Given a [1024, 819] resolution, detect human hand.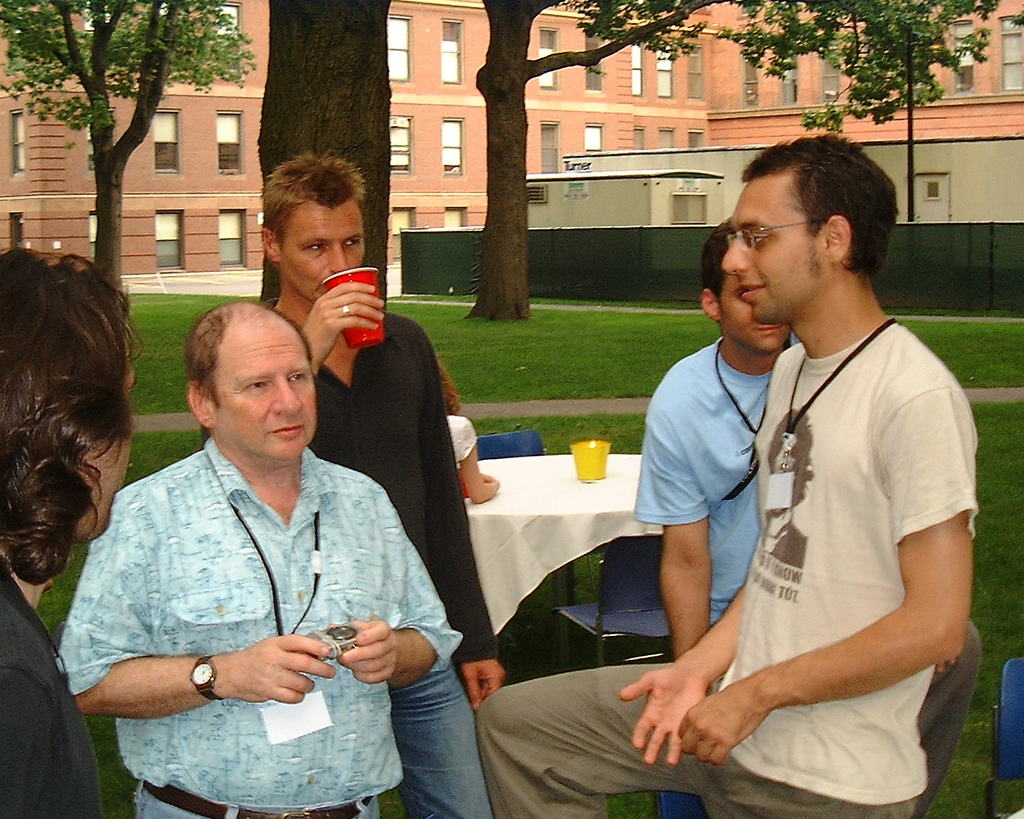
188 633 368 721.
